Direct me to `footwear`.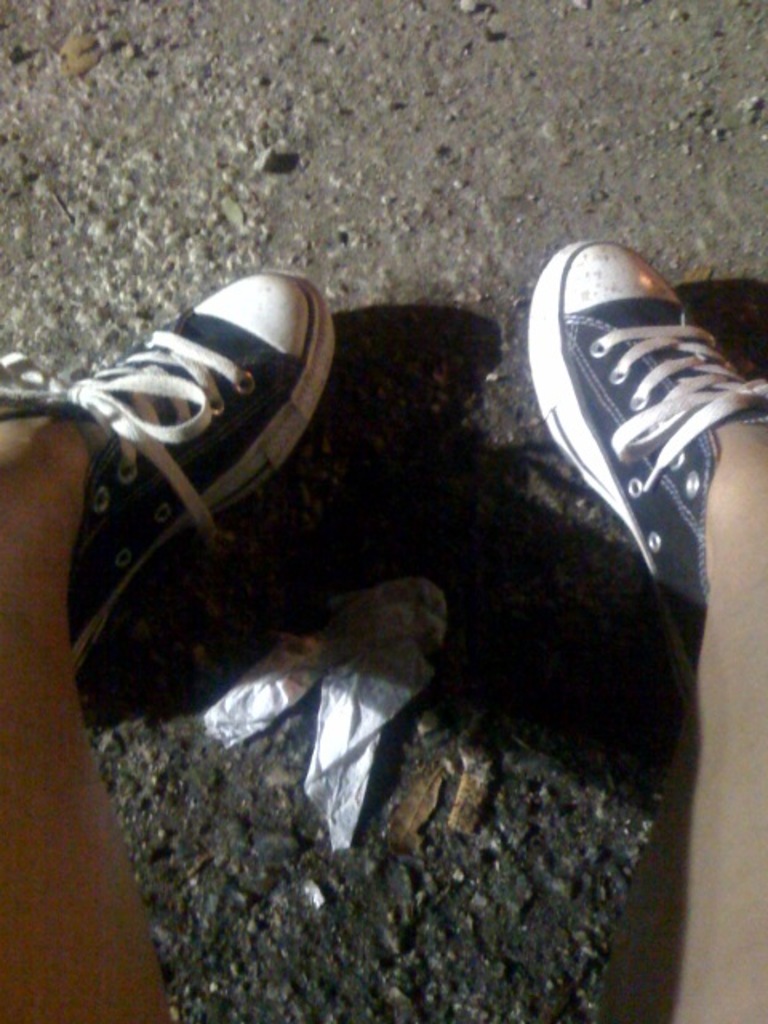
Direction: [549, 214, 757, 726].
